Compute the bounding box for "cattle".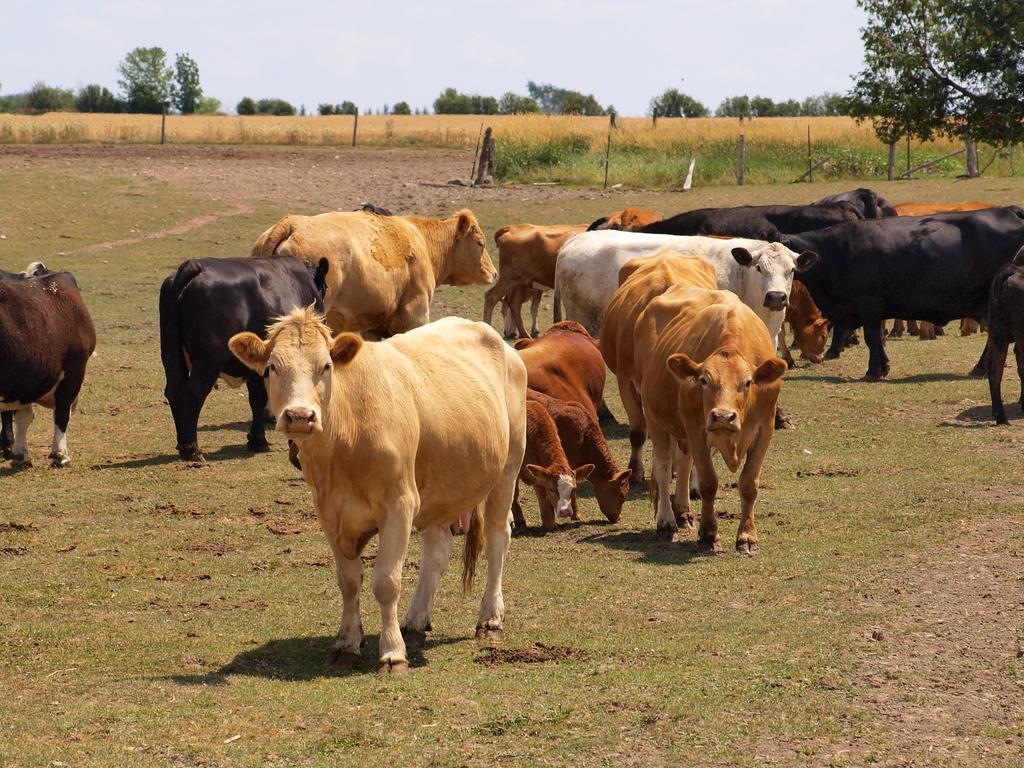
<region>804, 200, 1023, 376</region>.
